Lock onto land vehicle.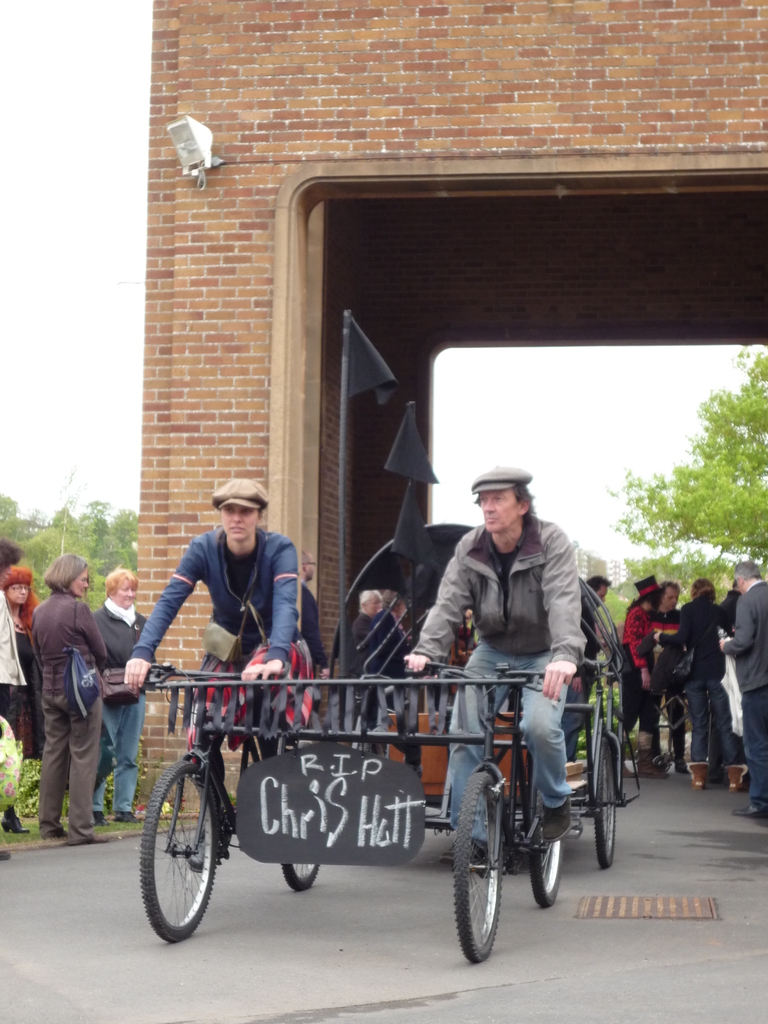
Locked: locate(113, 617, 603, 944).
